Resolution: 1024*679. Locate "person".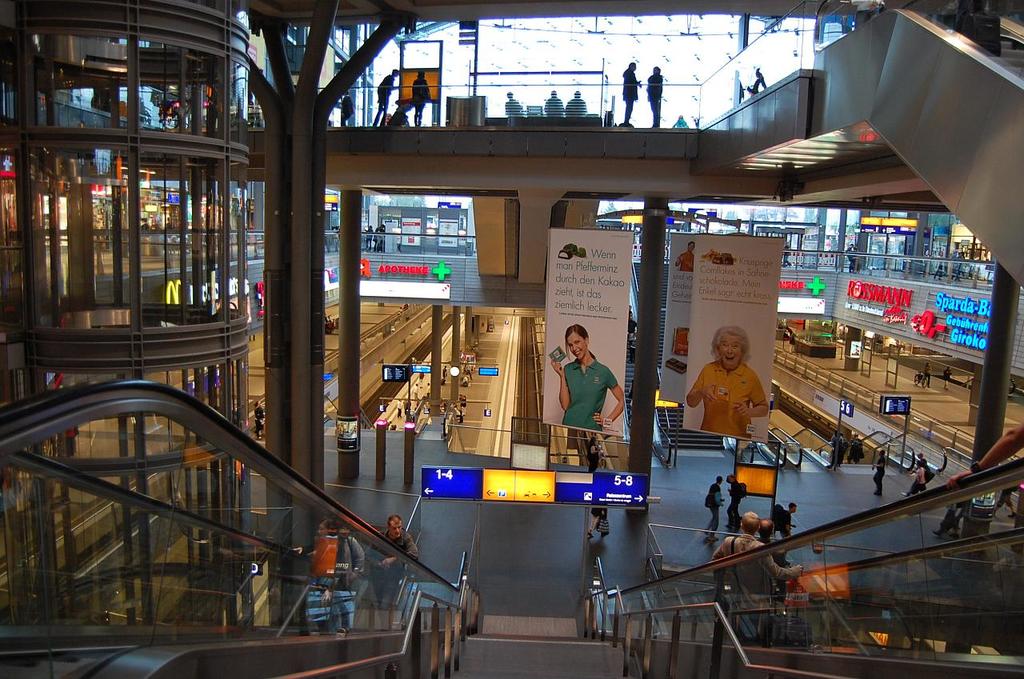
(x1=912, y1=450, x2=932, y2=466).
